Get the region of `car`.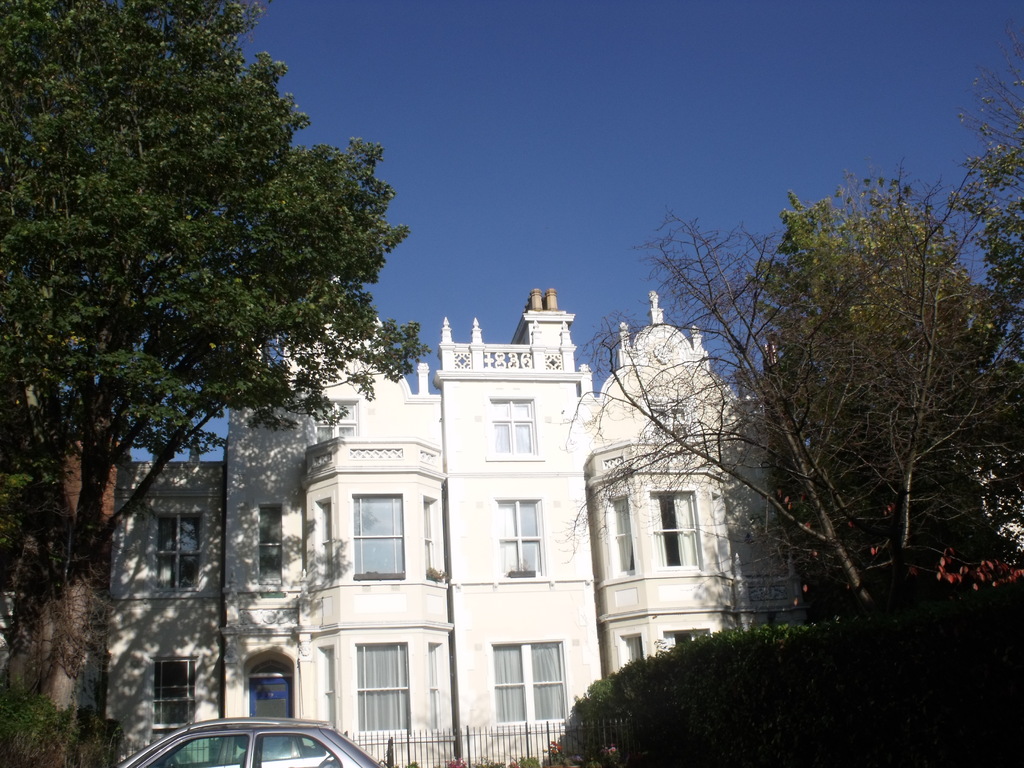
x1=123, y1=722, x2=382, y2=767.
